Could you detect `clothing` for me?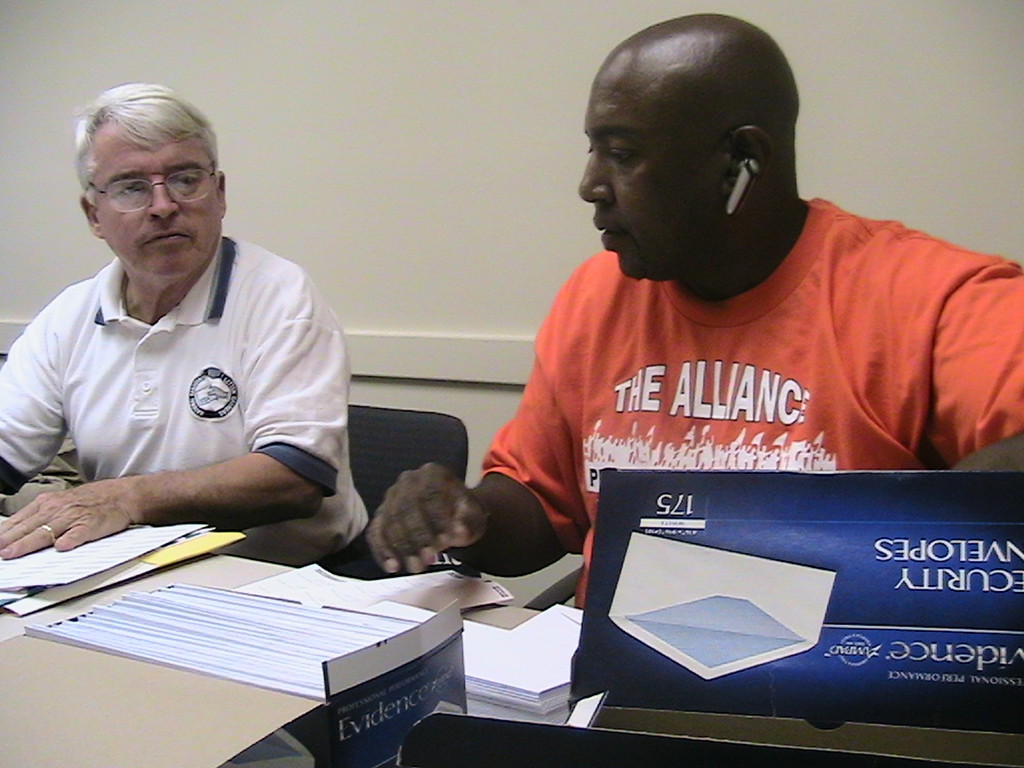
Detection result: detection(468, 199, 1023, 591).
